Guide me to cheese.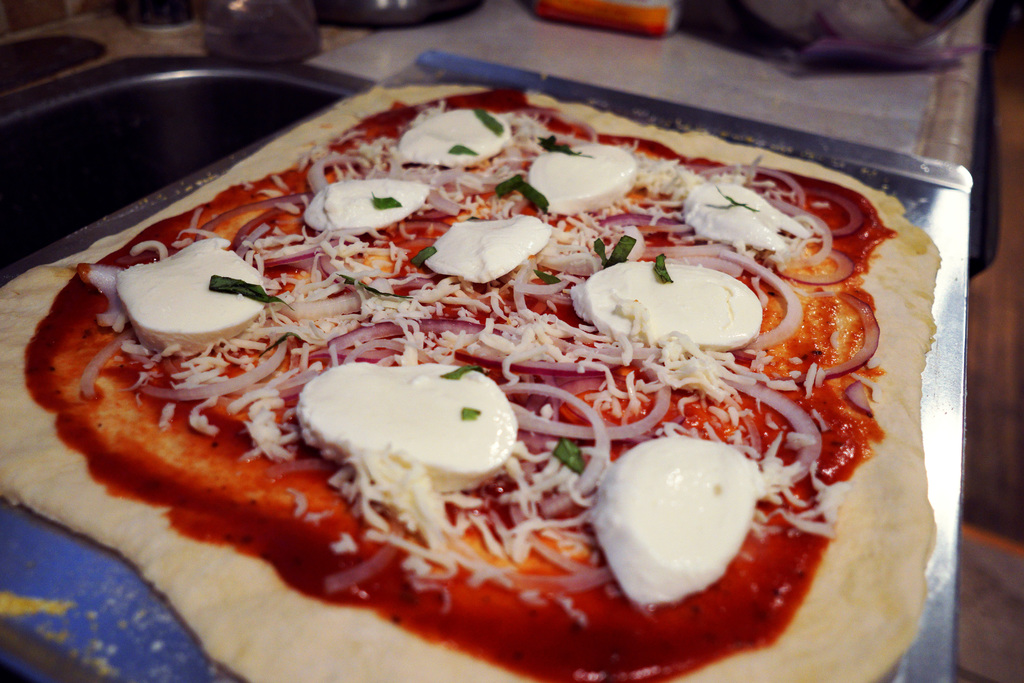
Guidance: 109/231/265/357.
